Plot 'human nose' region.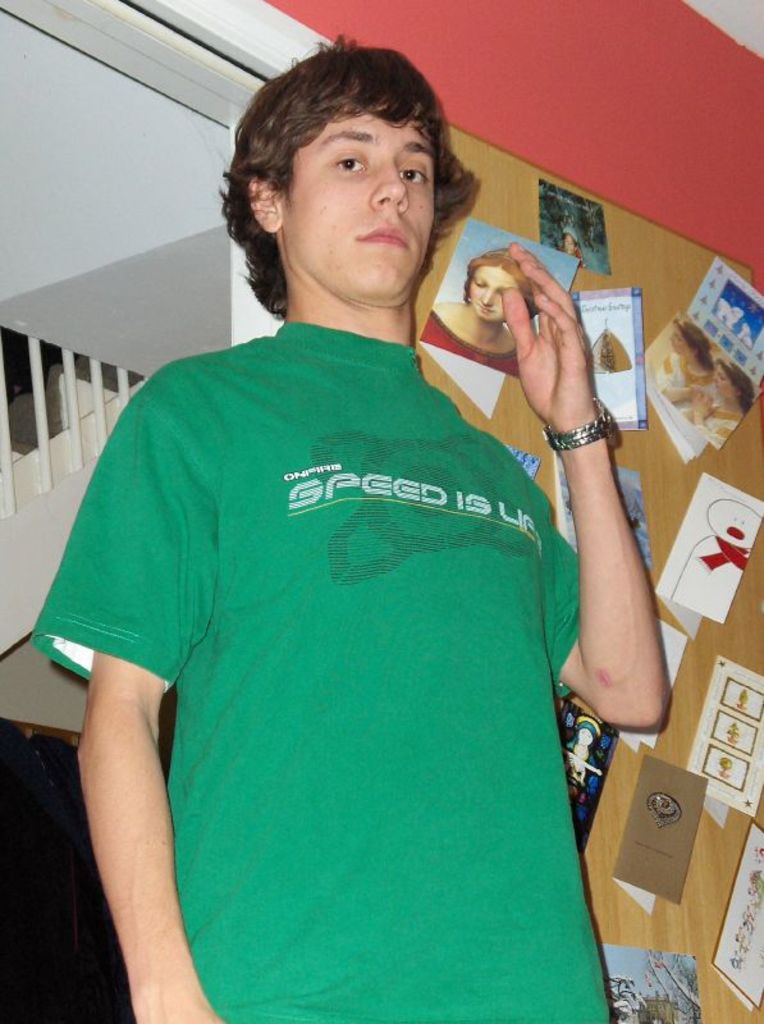
Plotted at rect(475, 285, 493, 307).
